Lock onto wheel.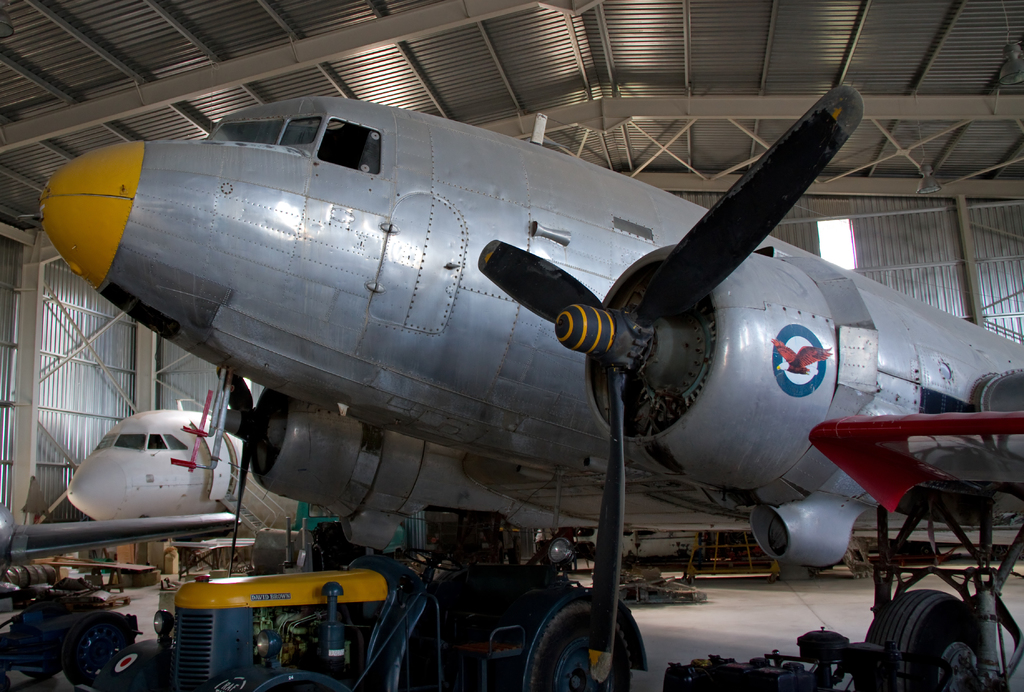
Locked: locate(528, 611, 627, 689).
